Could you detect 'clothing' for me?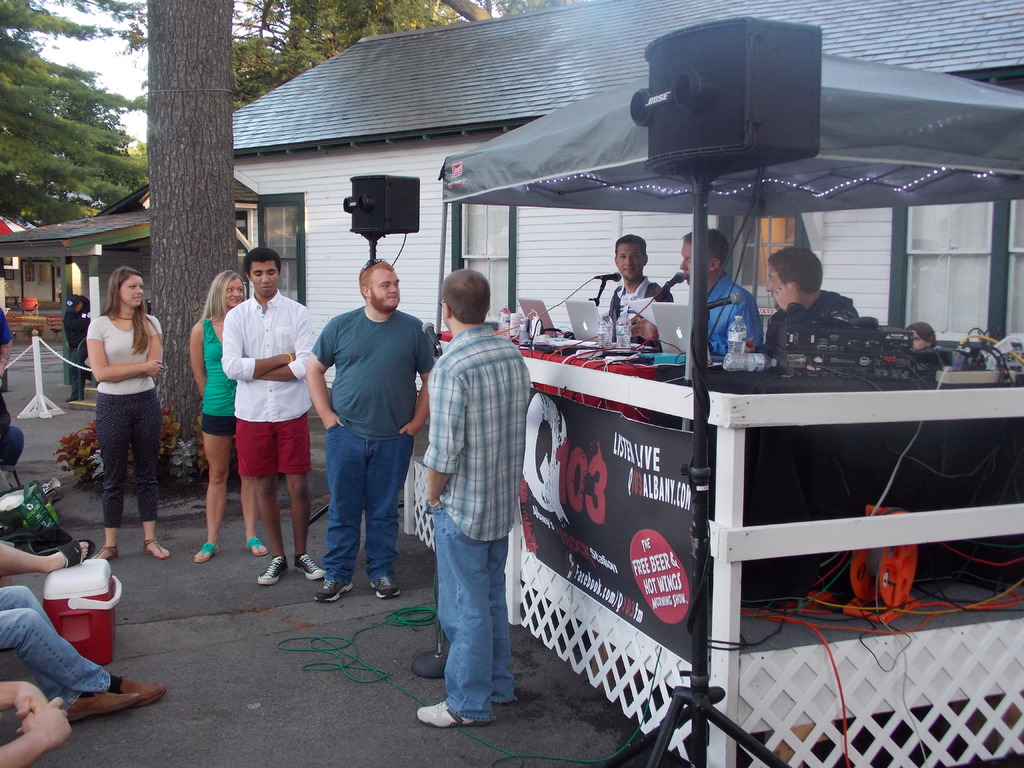
Detection result: BBox(418, 327, 530, 724).
